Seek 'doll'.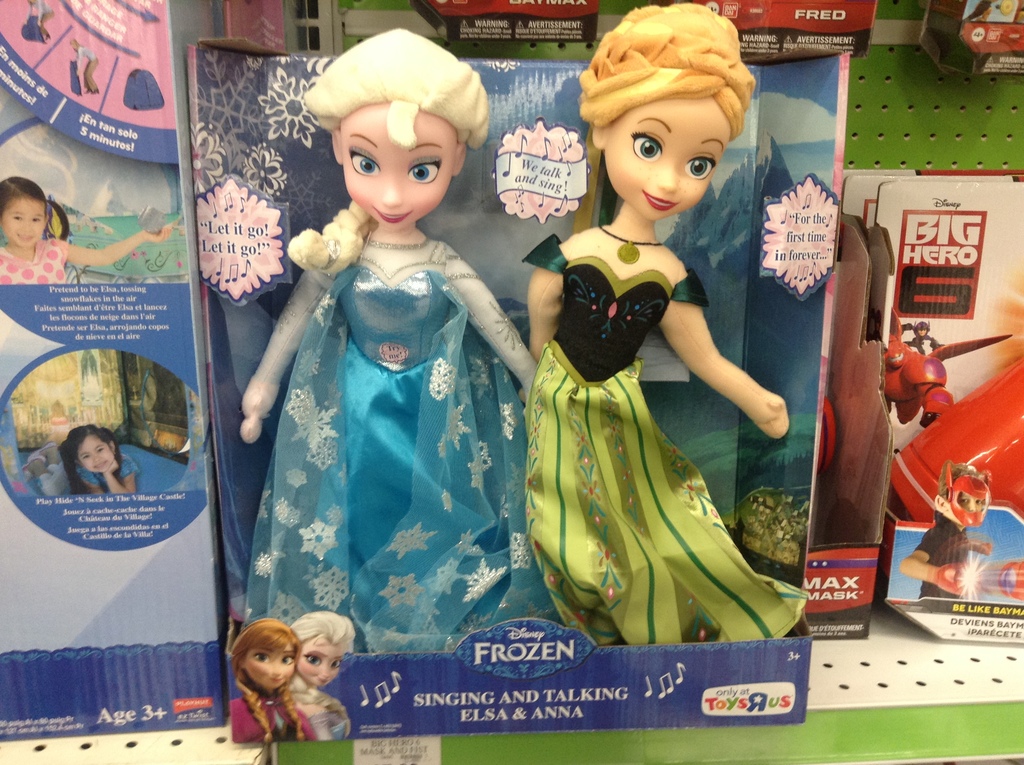
BBox(236, 54, 520, 680).
